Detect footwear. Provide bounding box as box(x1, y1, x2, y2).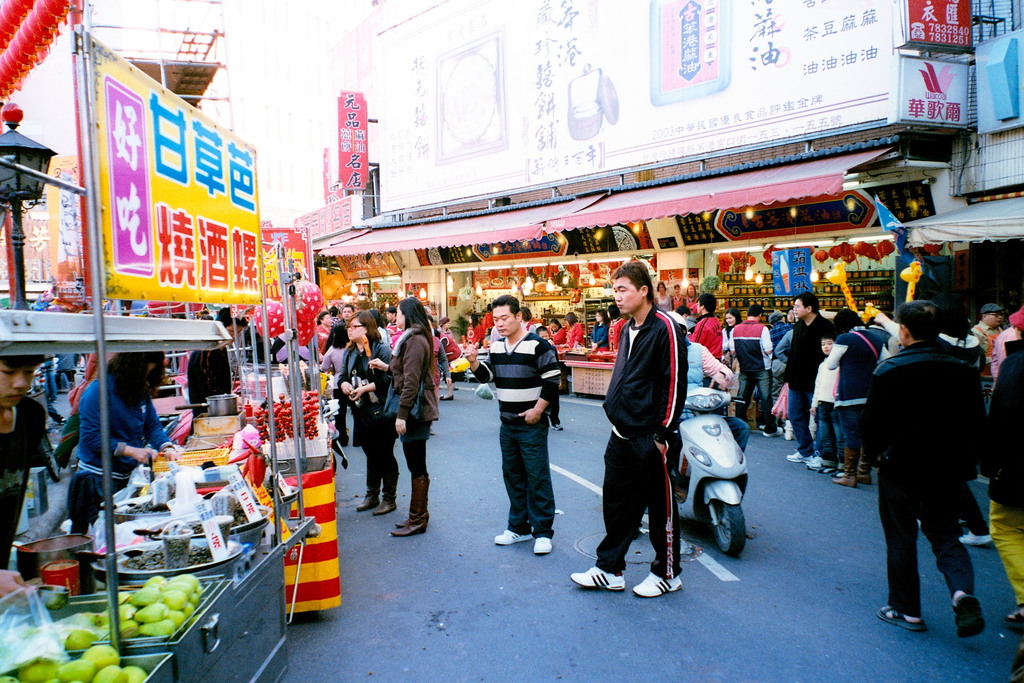
box(1005, 593, 1023, 637).
